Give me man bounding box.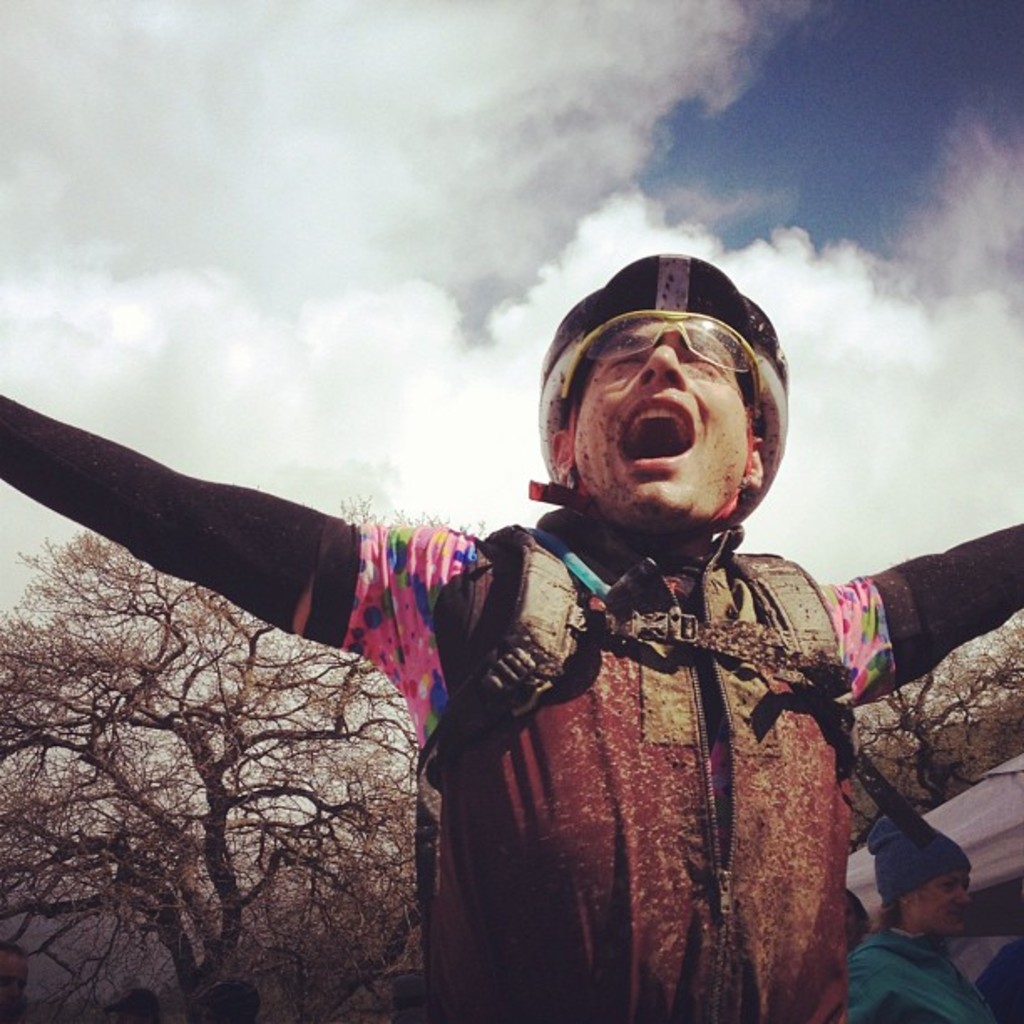
box=[842, 810, 1011, 1011].
